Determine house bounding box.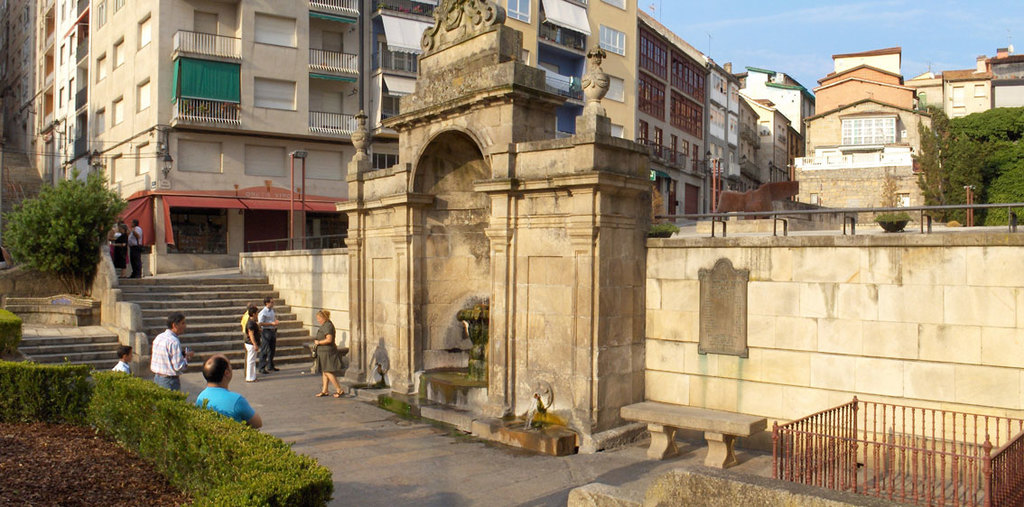
Determined: 538 0 592 133.
